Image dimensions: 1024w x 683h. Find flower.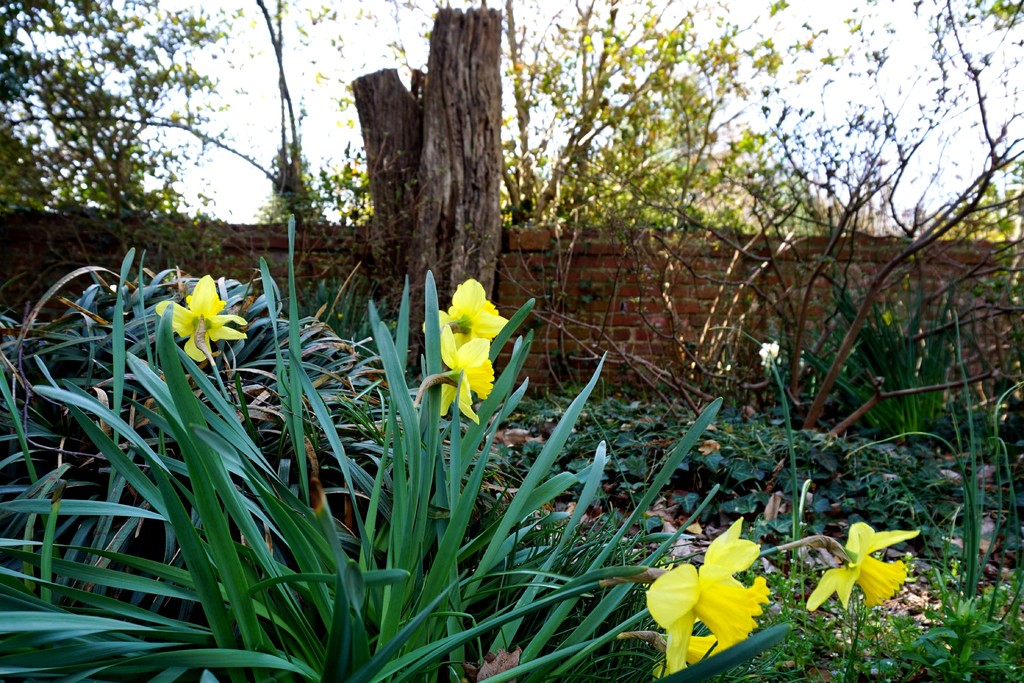
rect(422, 275, 514, 349).
